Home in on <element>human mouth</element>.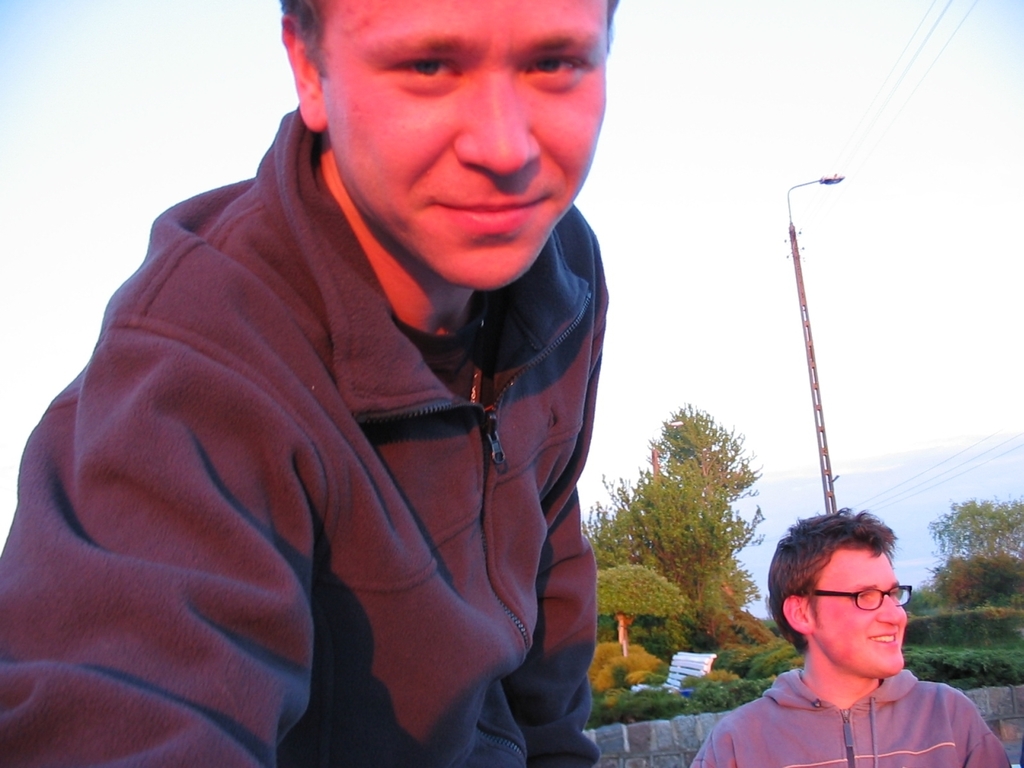
Homed in at select_region(427, 197, 549, 231).
